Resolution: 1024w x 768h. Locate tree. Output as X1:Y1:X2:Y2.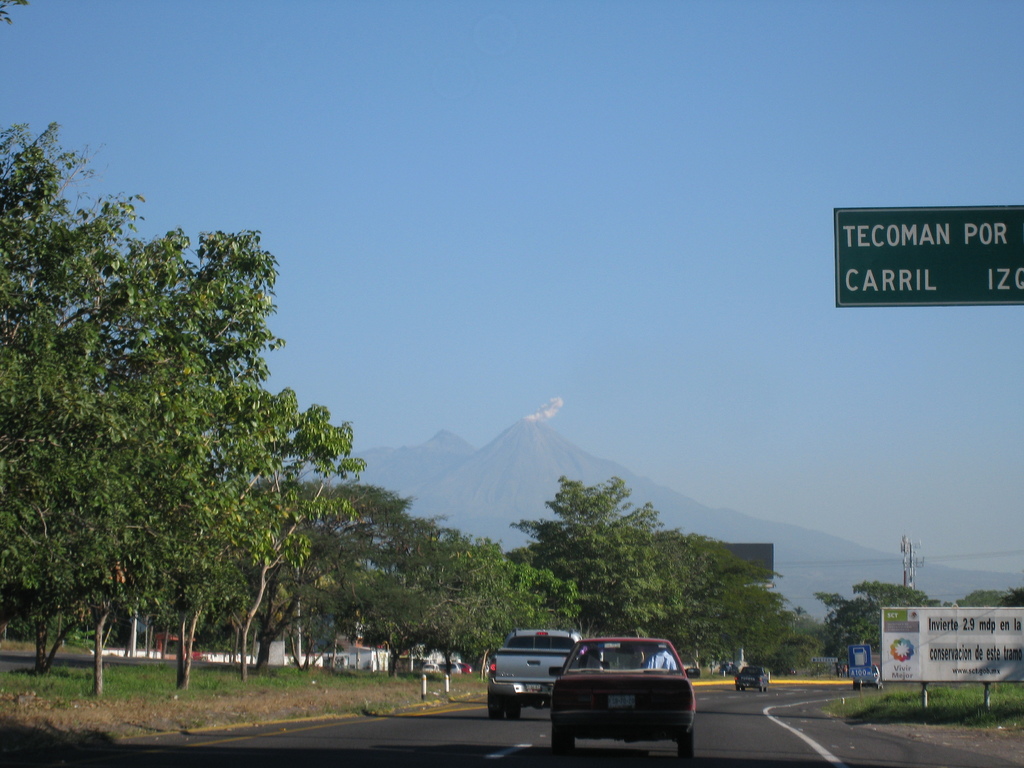
460:525:579:659.
